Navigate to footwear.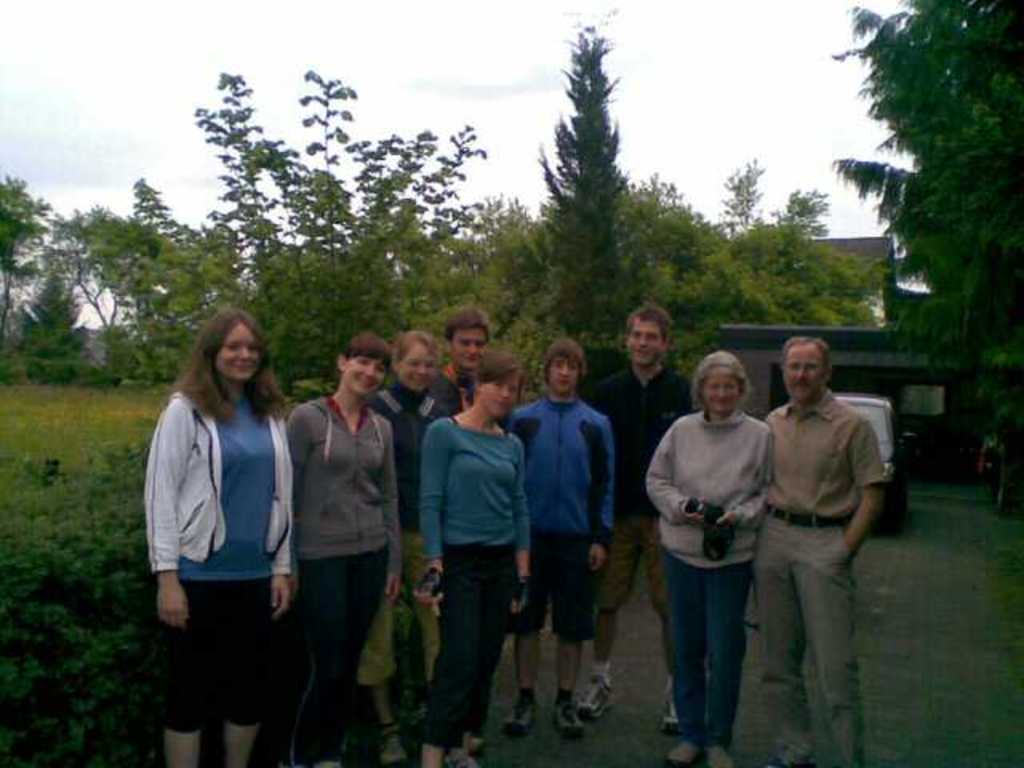
Navigation target: 499,698,544,733.
